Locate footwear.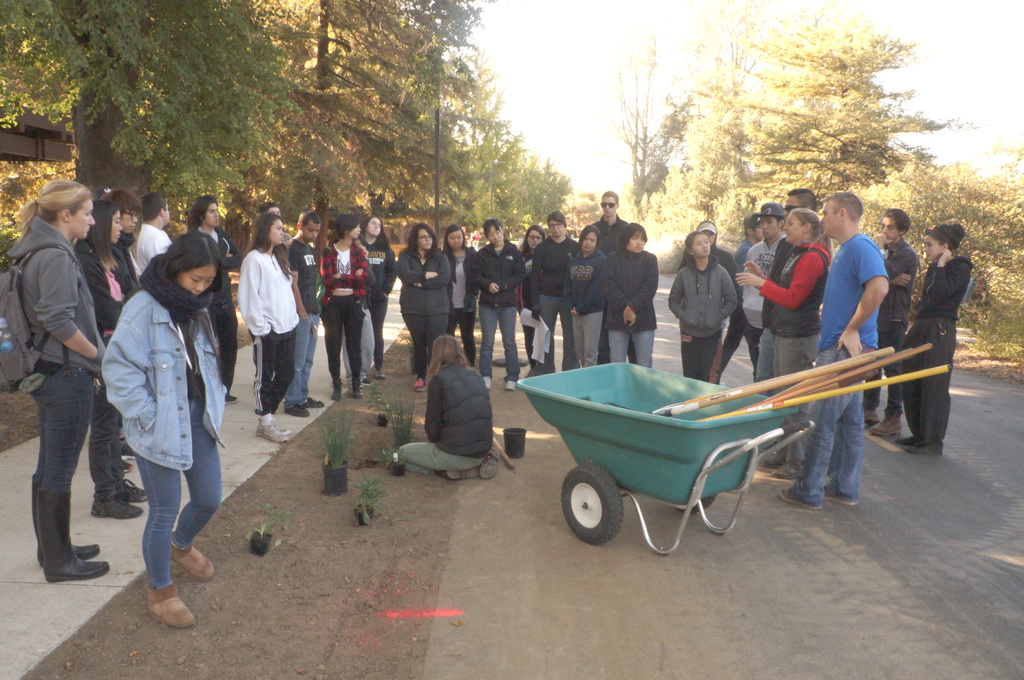
Bounding box: Rect(255, 411, 294, 445).
